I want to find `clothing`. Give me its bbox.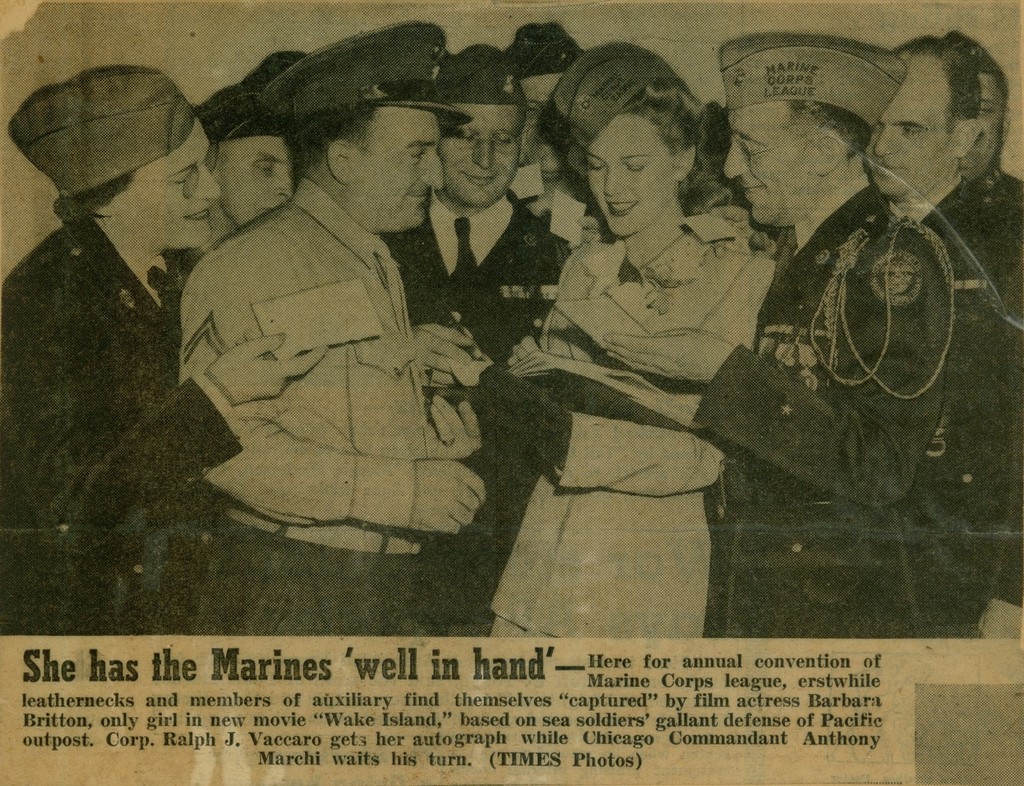
bbox=[928, 160, 1023, 618].
